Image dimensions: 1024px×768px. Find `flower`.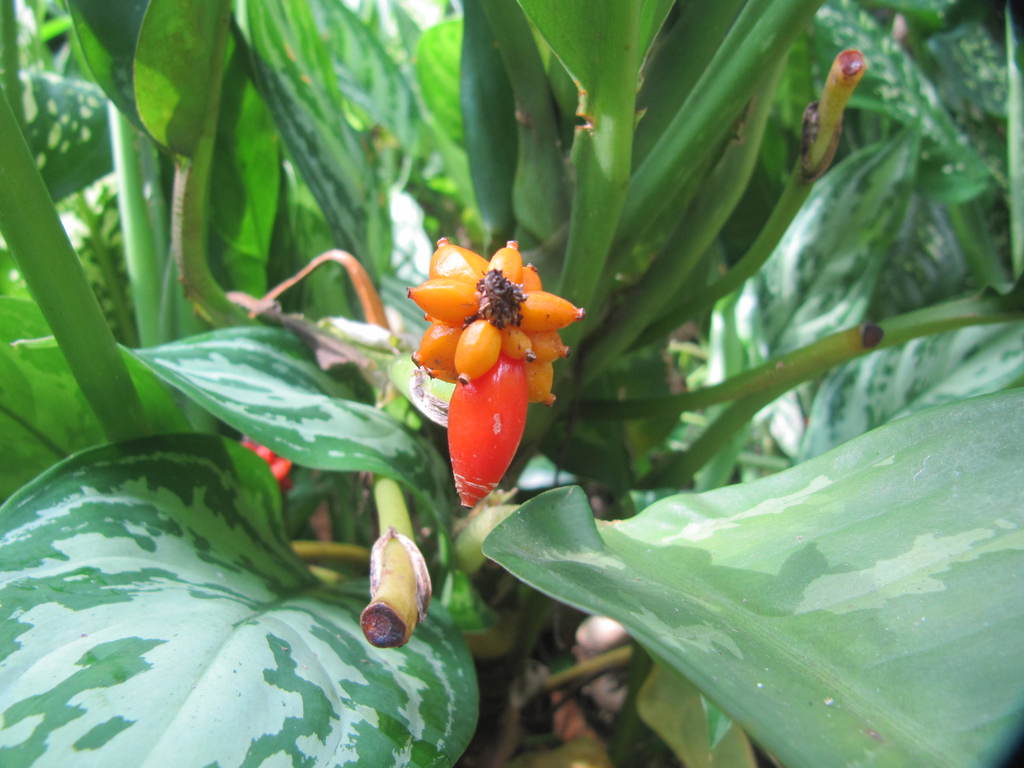
{"x1": 397, "y1": 232, "x2": 578, "y2": 501}.
